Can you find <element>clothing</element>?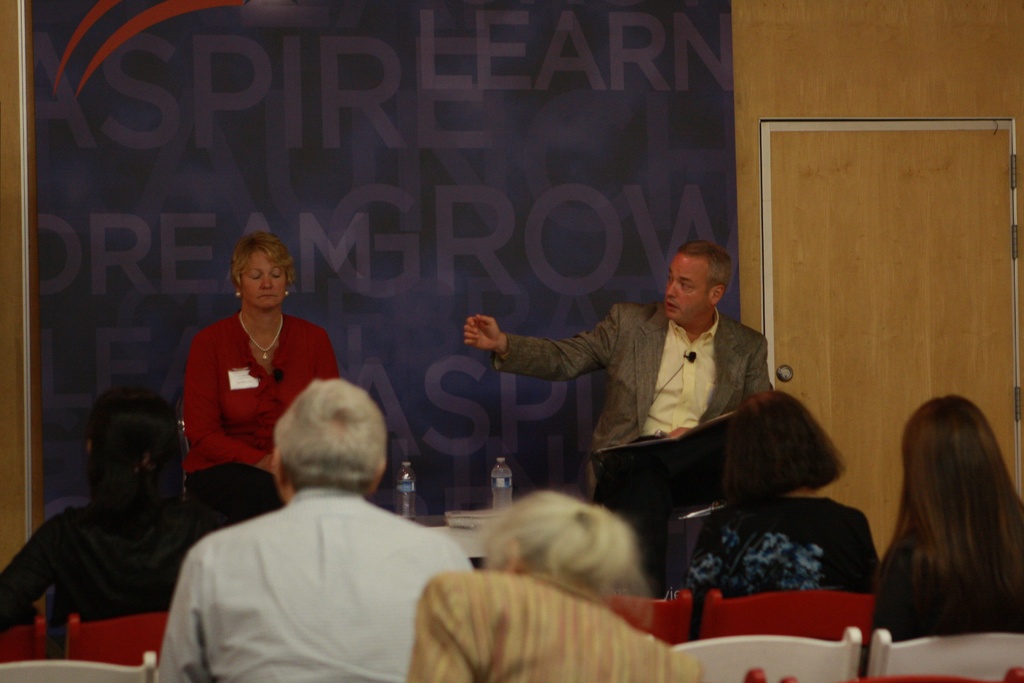
Yes, bounding box: rect(876, 520, 1023, 641).
